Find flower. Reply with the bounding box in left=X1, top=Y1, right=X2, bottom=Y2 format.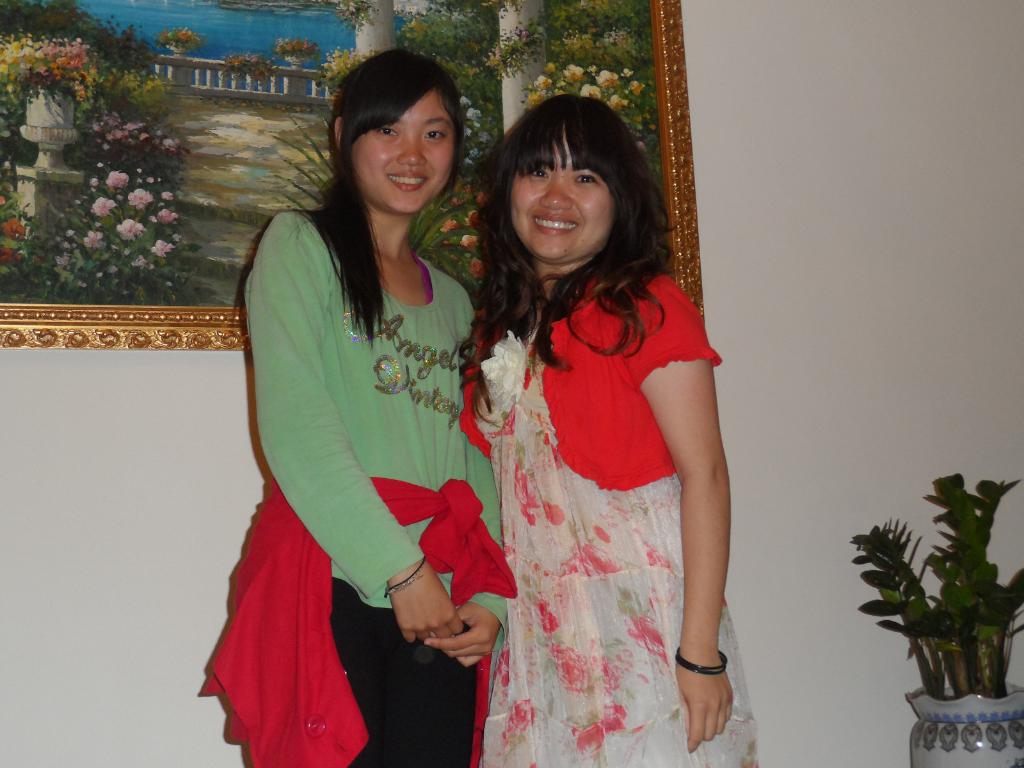
left=1, top=216, right=25, bottom=239.
